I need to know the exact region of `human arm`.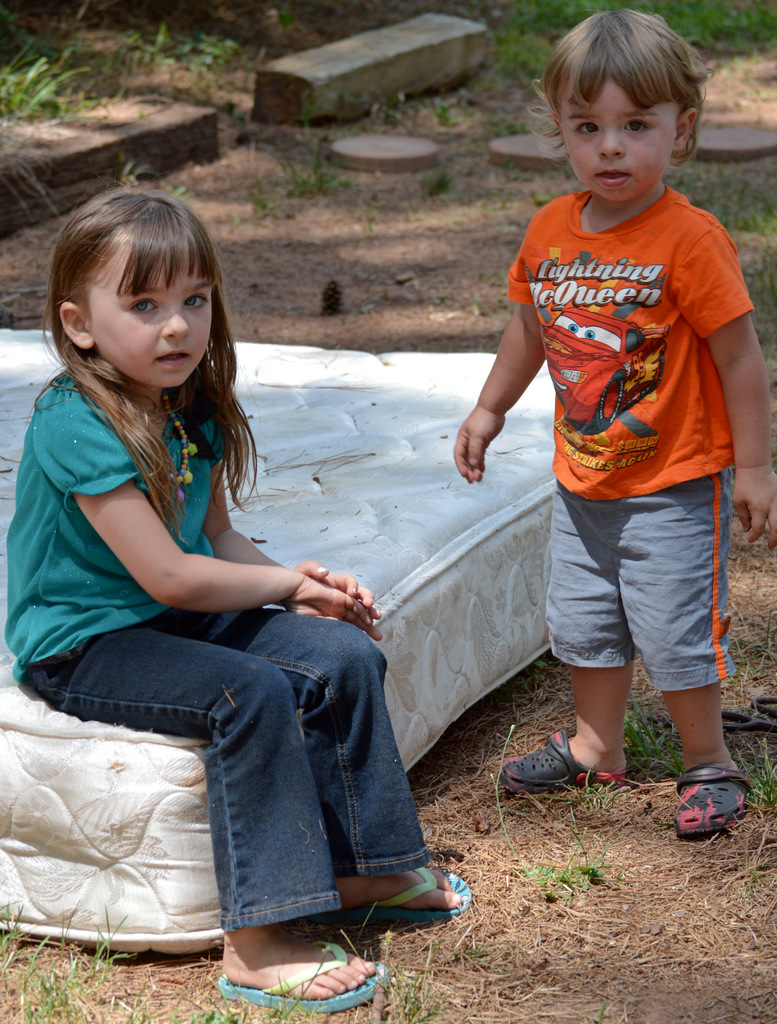
Region: {"left": 200, "top": 456, "right": 366, "bottom": 615}.
